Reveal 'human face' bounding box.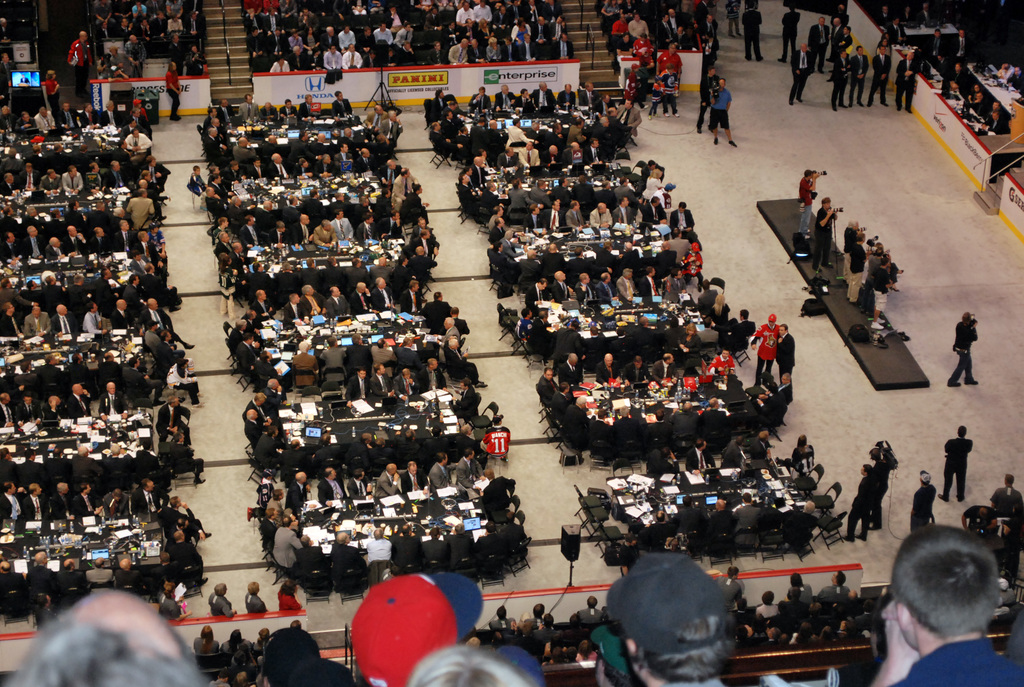
Revealed: x1=152 y1=322 x2=159 y2=329.
